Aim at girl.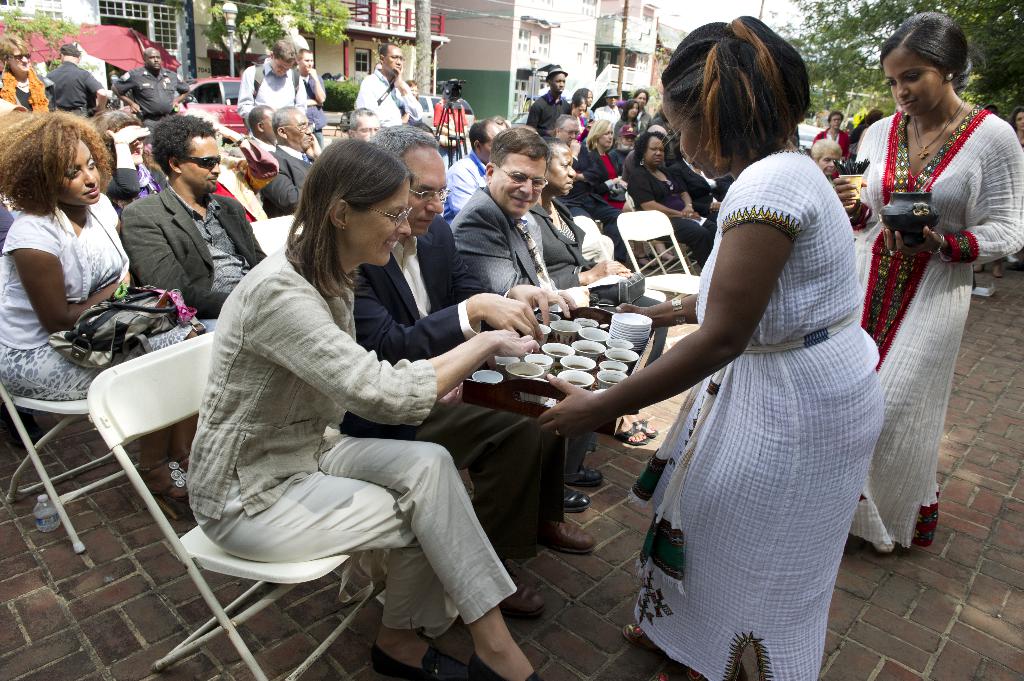
Aimed at <bbox>0, 113, 204, 490</bbox>.
